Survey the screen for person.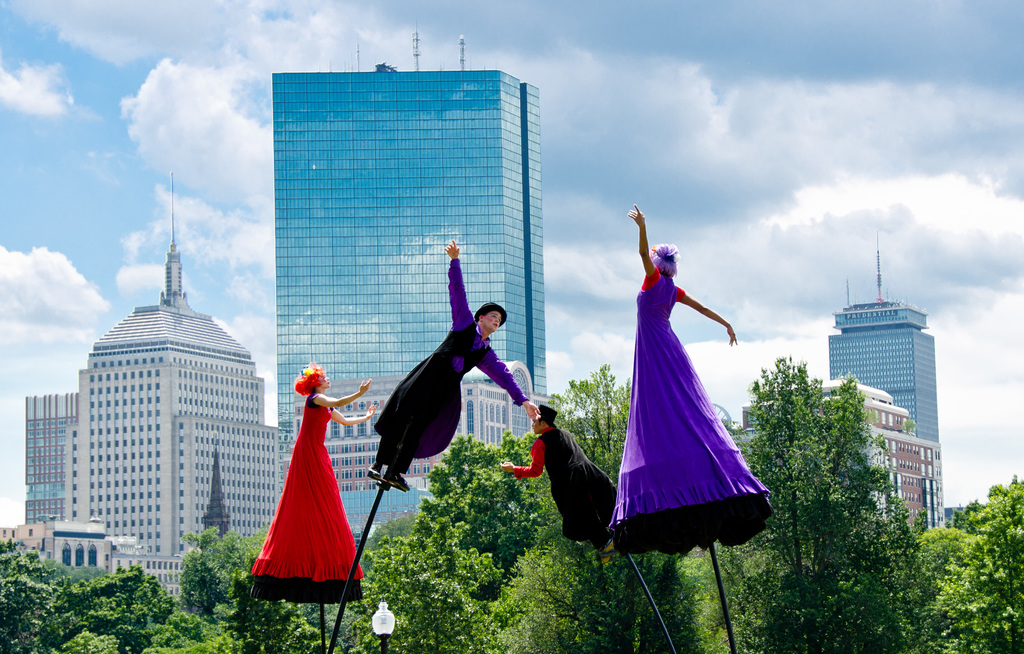
Survey found: locate(371, 238, 541, 489).
